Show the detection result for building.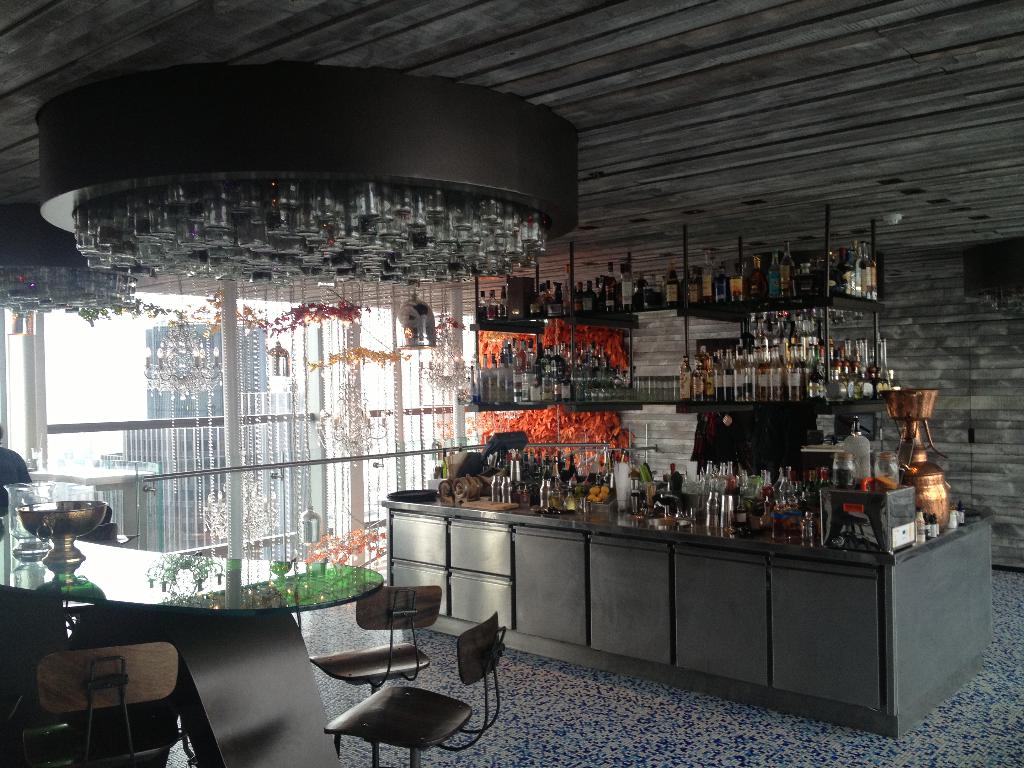
[x1=0, y1=0, x2=1023, y2=767].
